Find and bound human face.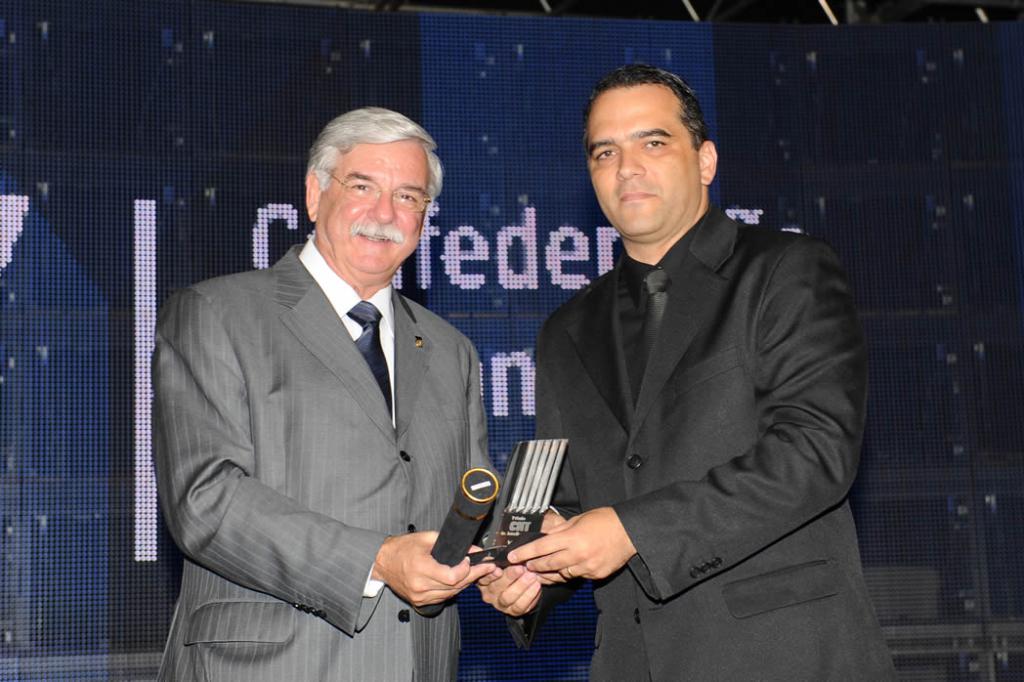
Bound: x1=314 y1=137 x2=433 y2=271.
